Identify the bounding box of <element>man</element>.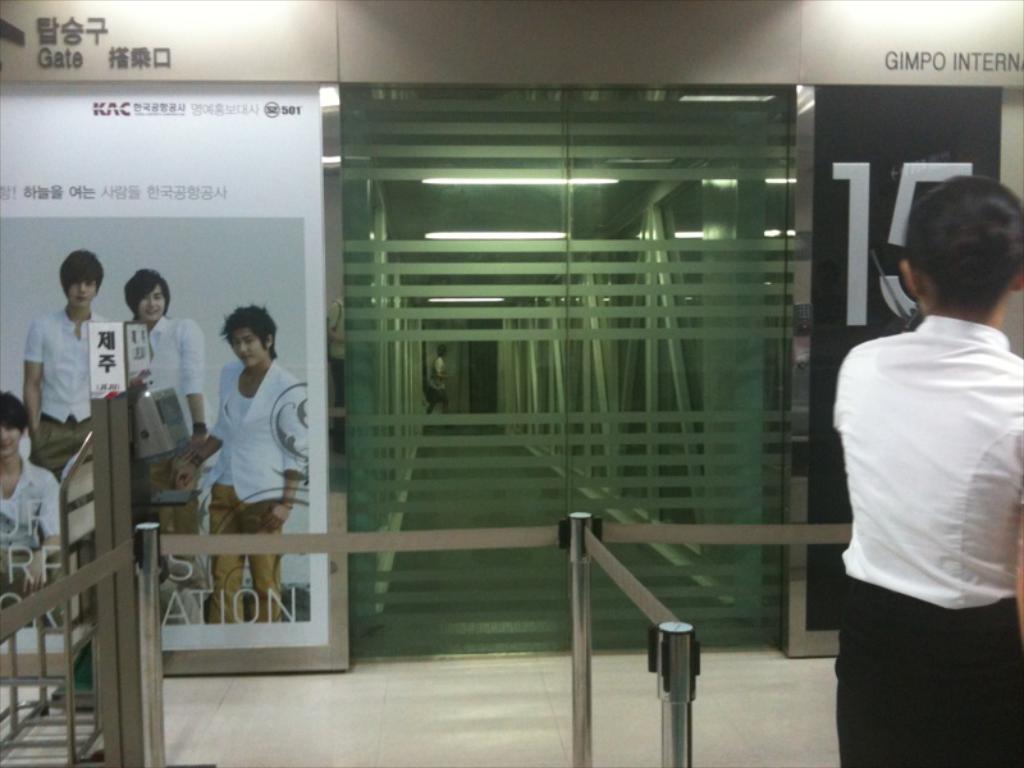
l=810, t=163, r=1023, b=751.
